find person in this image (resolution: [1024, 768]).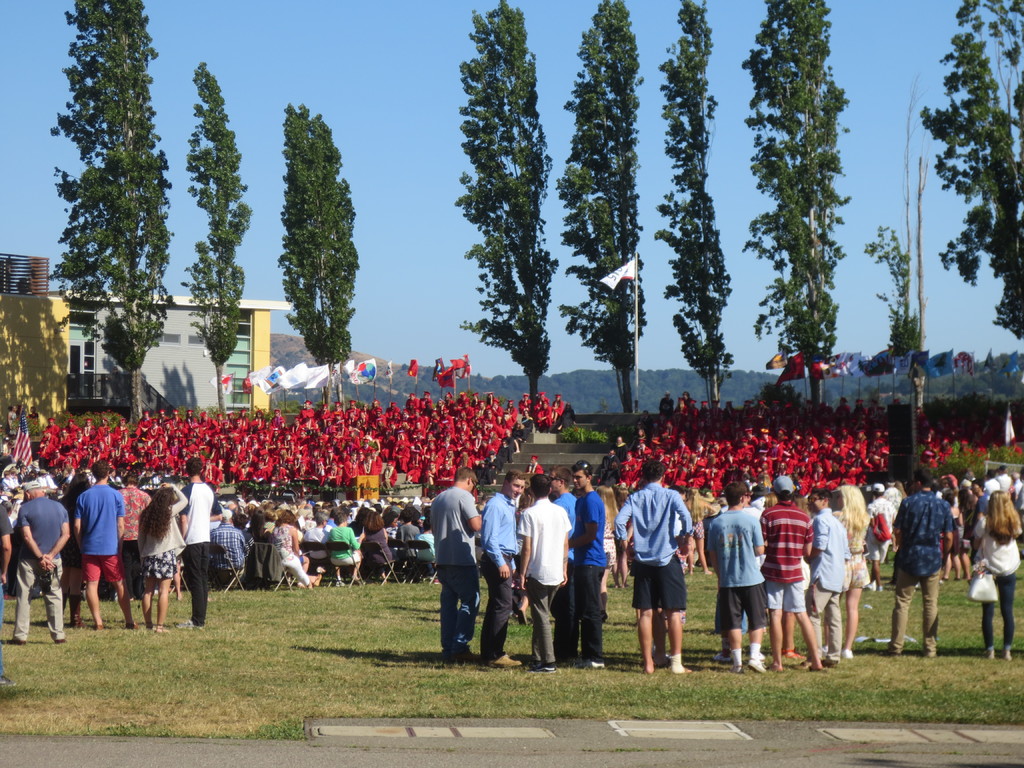
Rect(216, 503, 254, 576).
